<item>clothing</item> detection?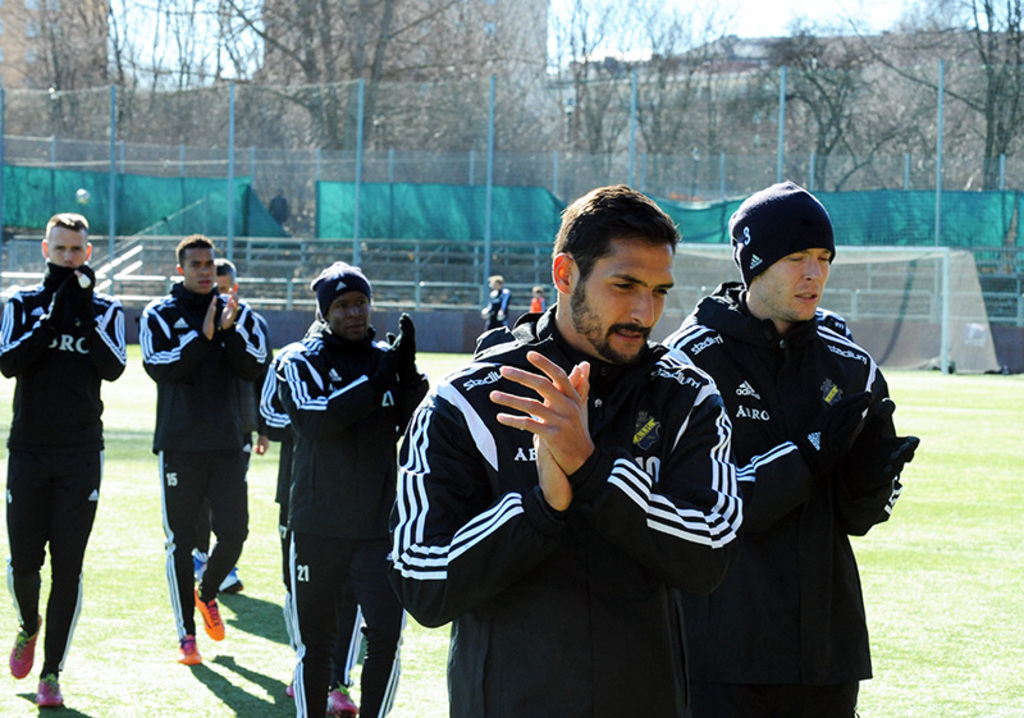
detection(669, 275, 919, 717)
